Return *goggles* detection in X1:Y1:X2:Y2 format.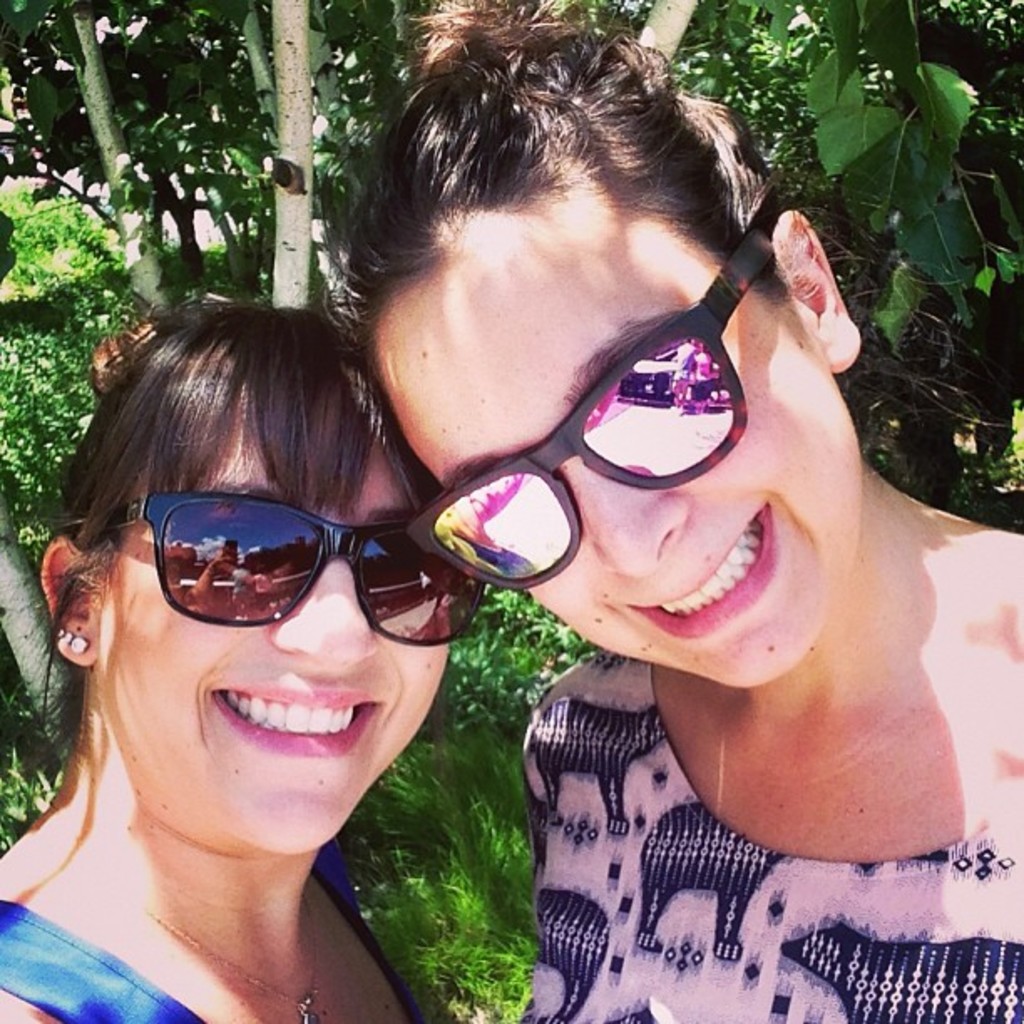
124:492:505:636.
